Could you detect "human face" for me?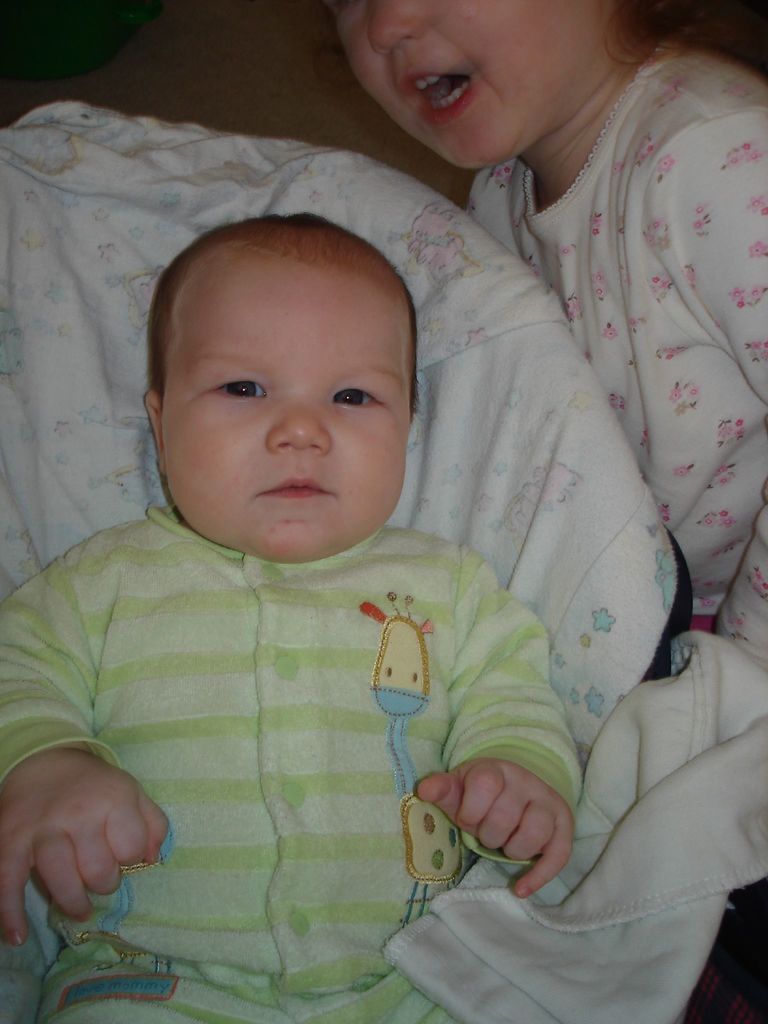
Detection result: [319,0,618,171].
